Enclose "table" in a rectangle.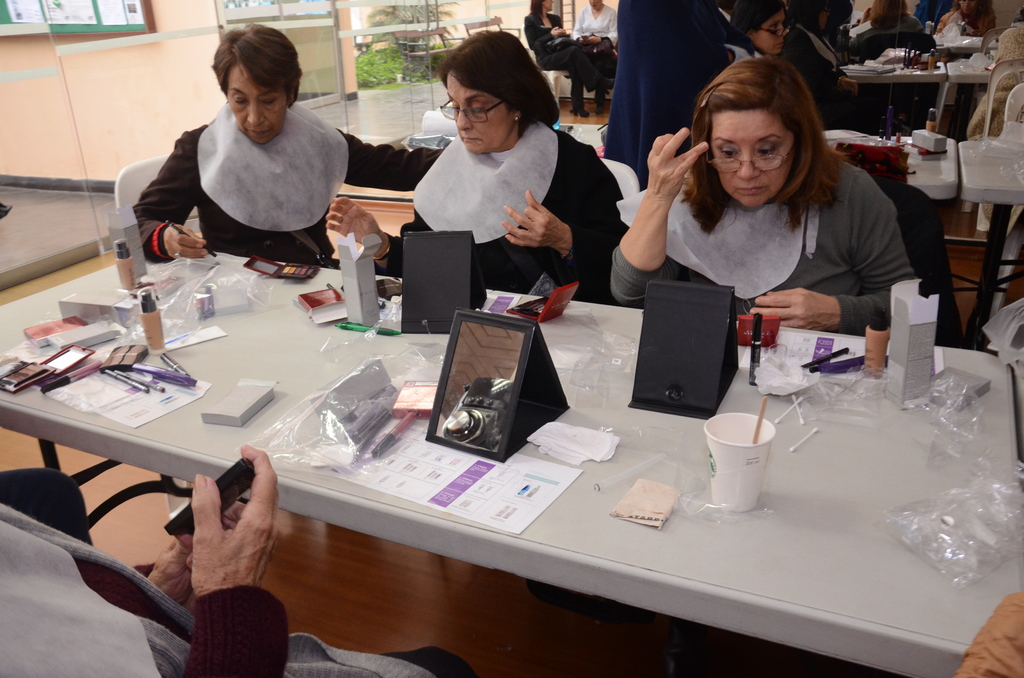
930/29/984/56.
